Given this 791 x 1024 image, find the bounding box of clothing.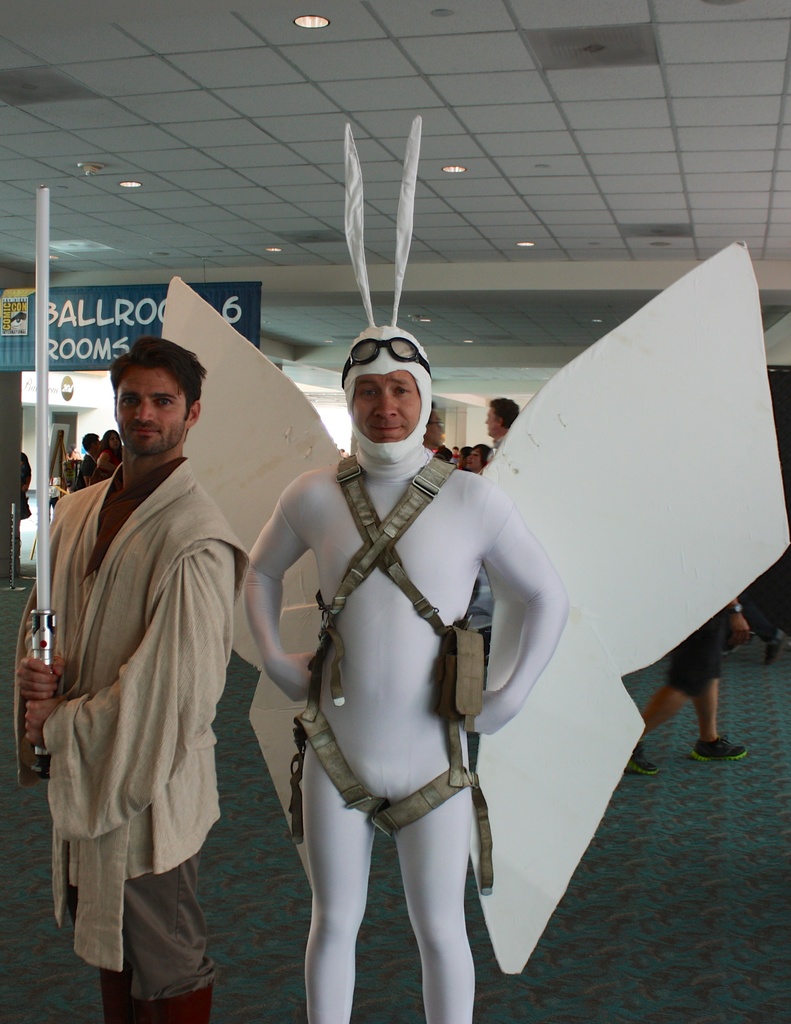
99/442/118/473.
